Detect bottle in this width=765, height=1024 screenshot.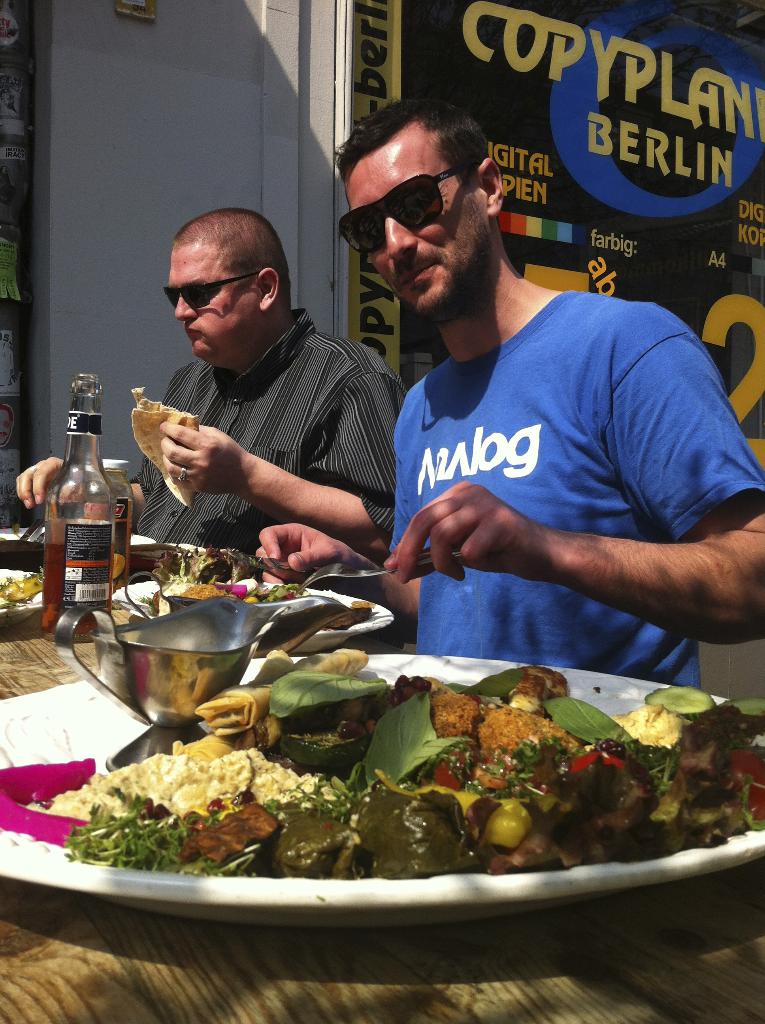
Detection: (x1=29, y1=392, x2=129, y2=641).
